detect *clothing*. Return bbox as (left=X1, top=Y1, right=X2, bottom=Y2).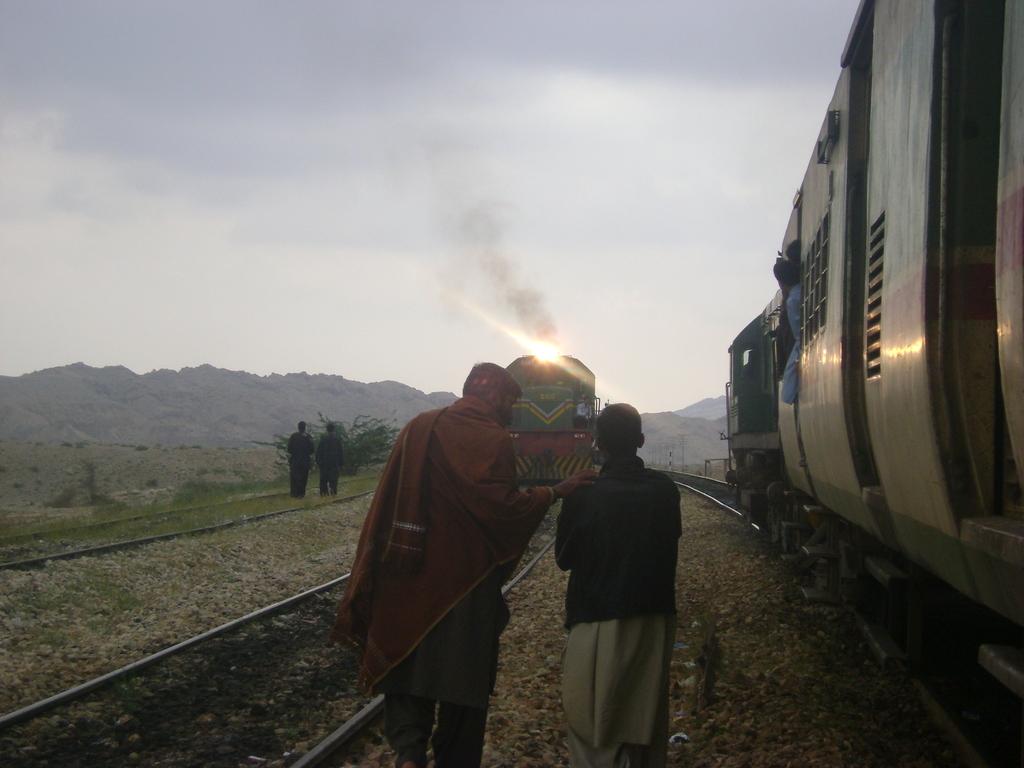
(left=340, top=395, right=543, bottom=767).
